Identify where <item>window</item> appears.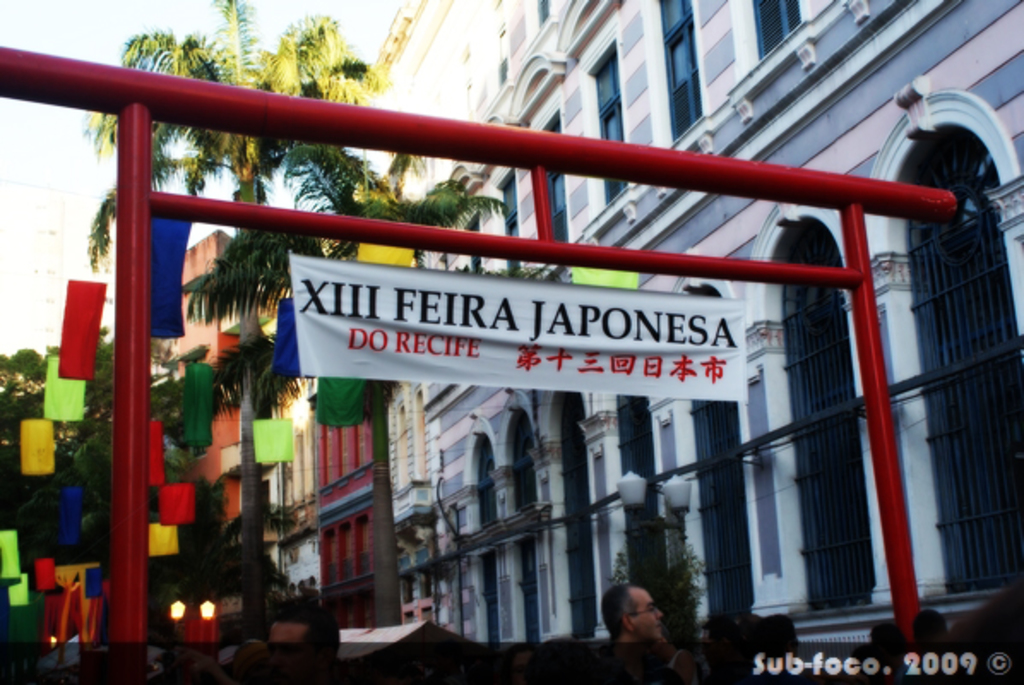
Appears at (723, 0, 817, 120).
